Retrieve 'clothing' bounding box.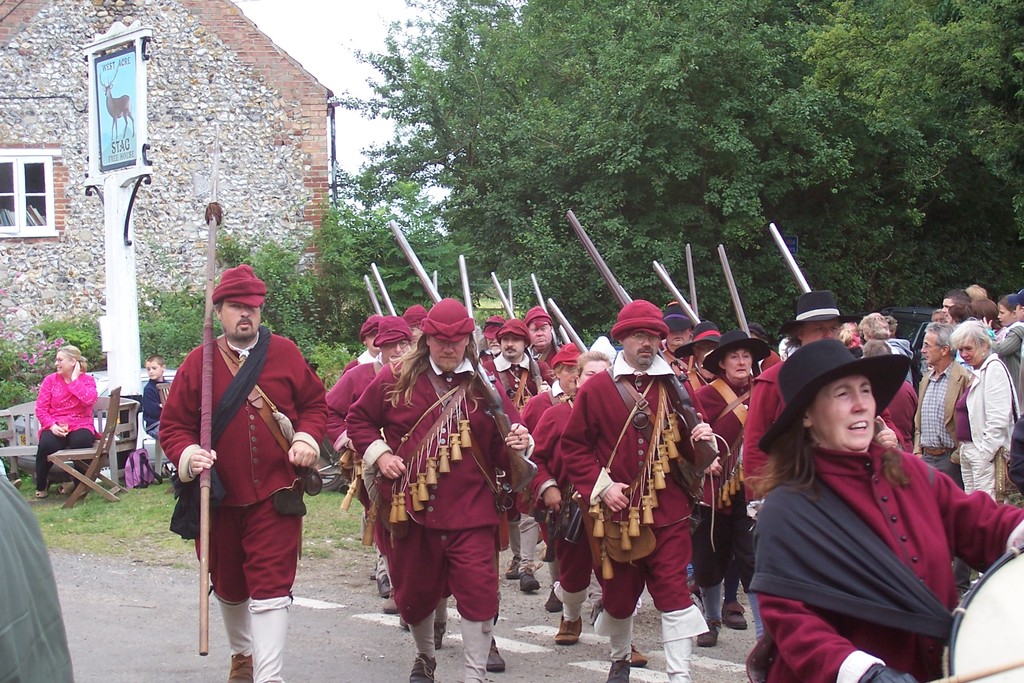
Bounding box: <bbox>522, 381, 554, 425</bbox>.
